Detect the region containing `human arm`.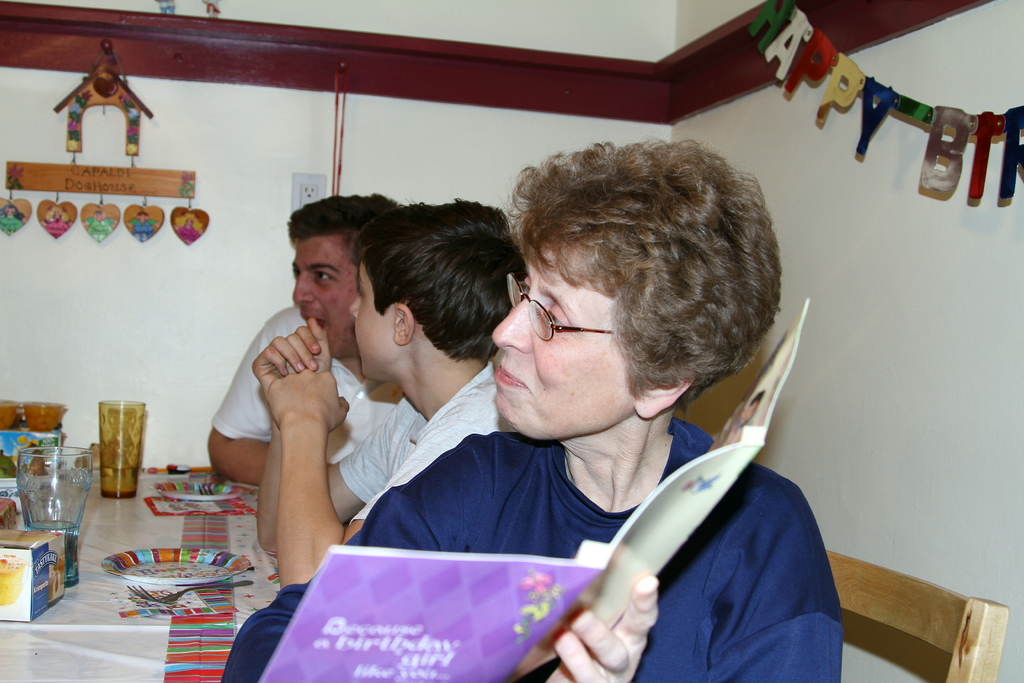
(261,367,486,584).
